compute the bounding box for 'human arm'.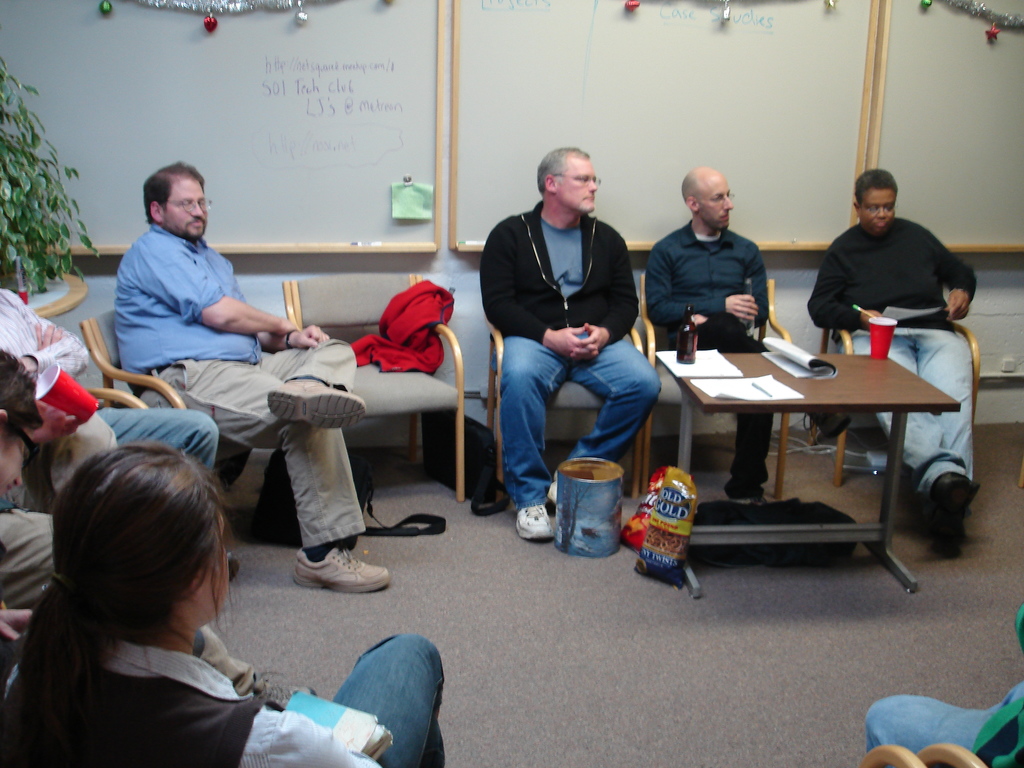
(810,237,886,324).
